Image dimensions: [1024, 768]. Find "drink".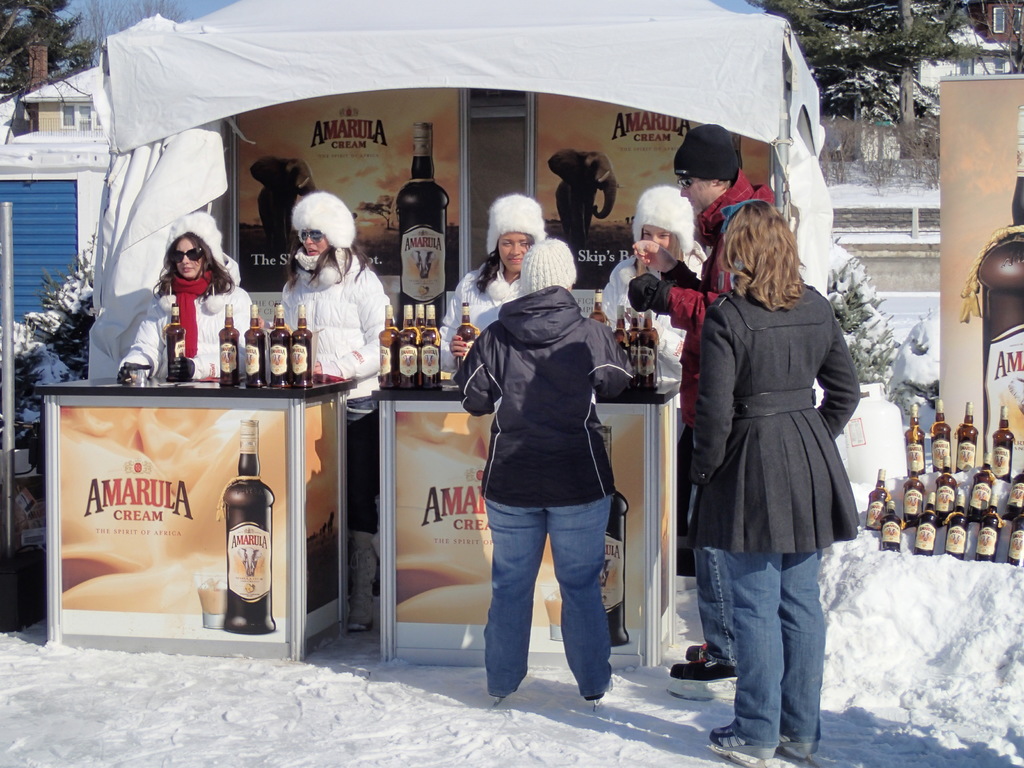
box(911, 412, 923, 476).
